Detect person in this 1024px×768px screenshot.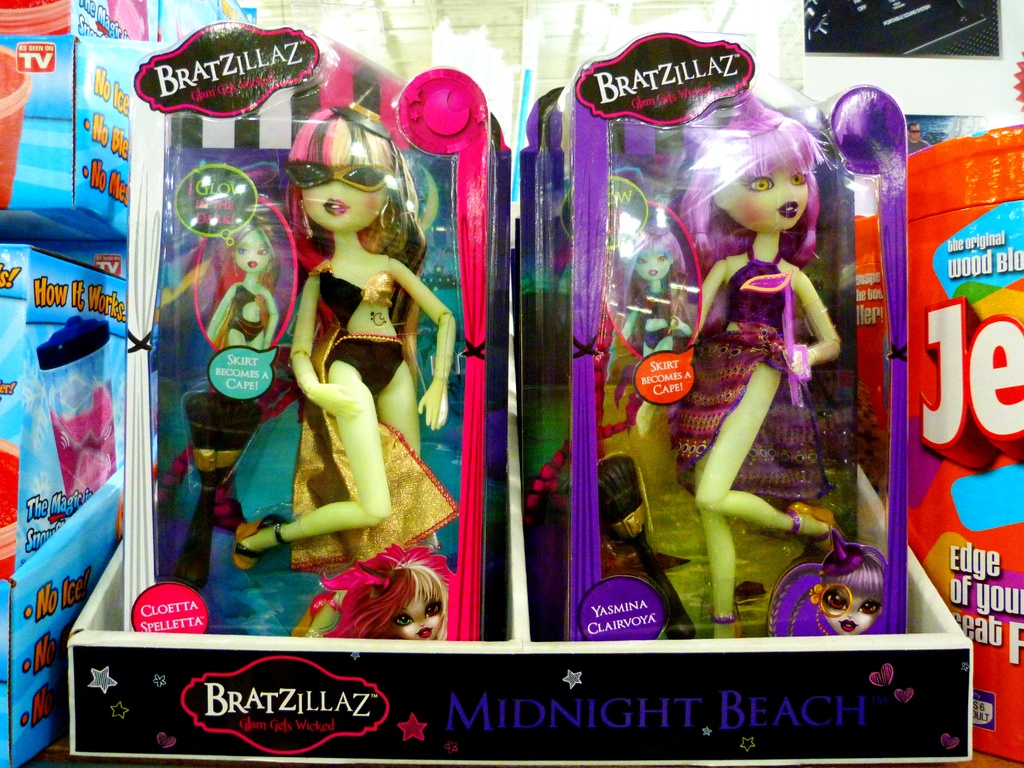
Detection: select_region(617, 222, 695, 361).
